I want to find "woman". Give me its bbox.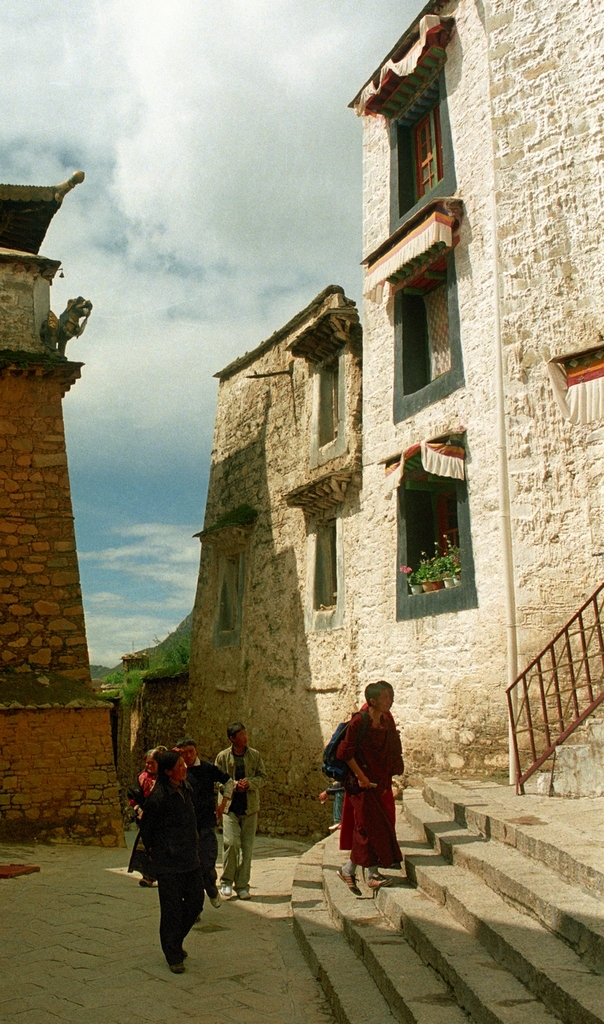
locate(126, 745, 161, 886).
